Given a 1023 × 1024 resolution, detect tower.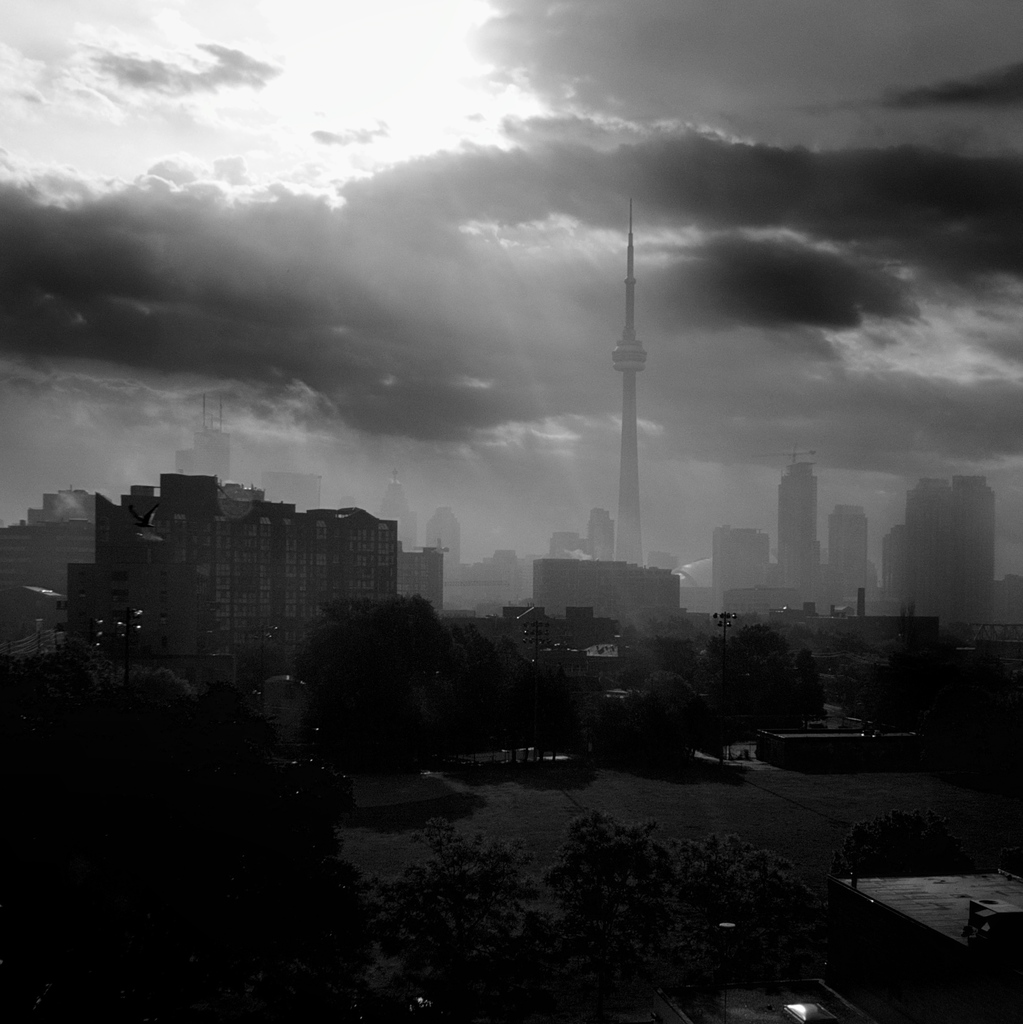
l=719, t=528, r=779, b=634.
